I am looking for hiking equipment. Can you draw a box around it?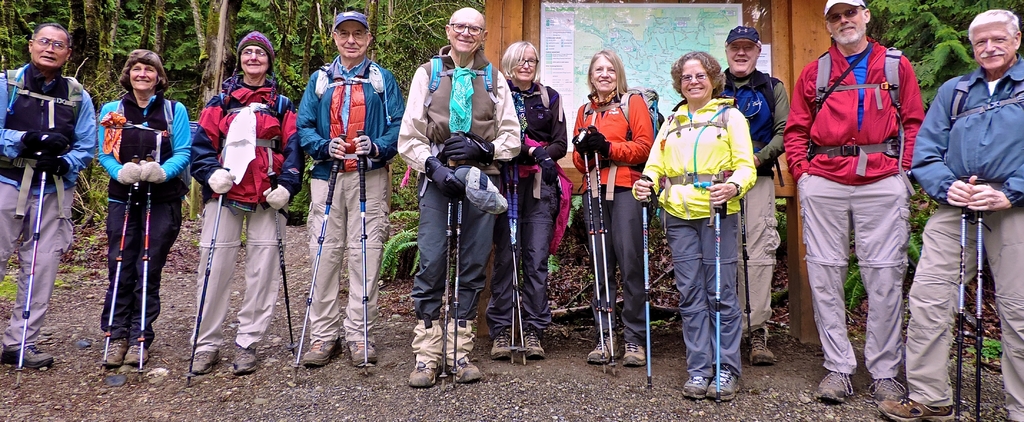
Sure, the bounding box is 188:166:234:387.
